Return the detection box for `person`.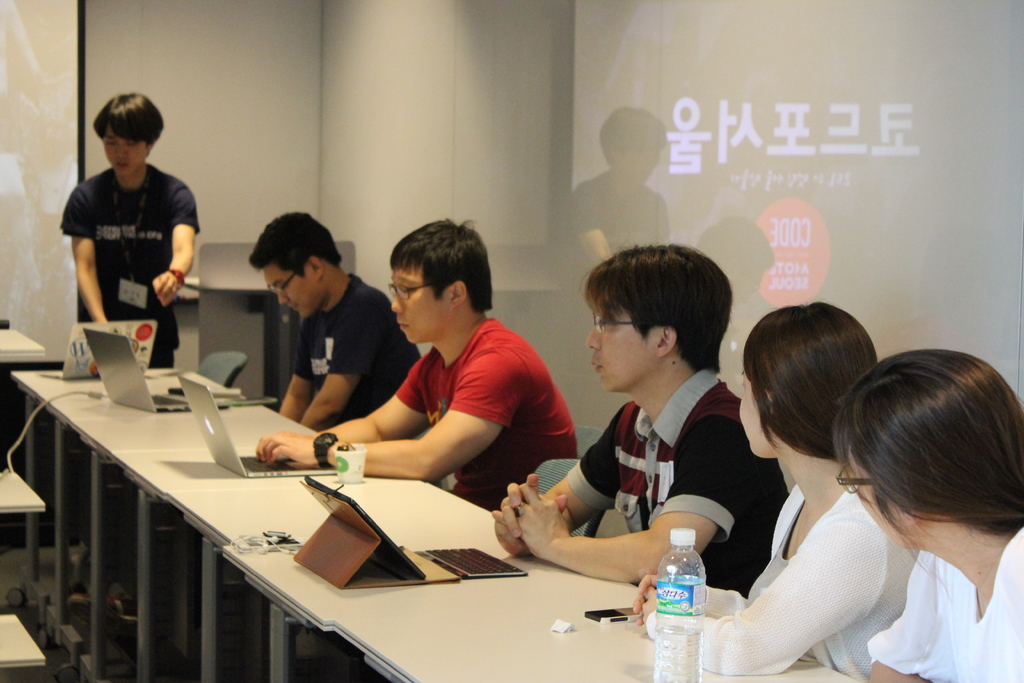
[x1=250, y1=208, x2=417, y2=429].
